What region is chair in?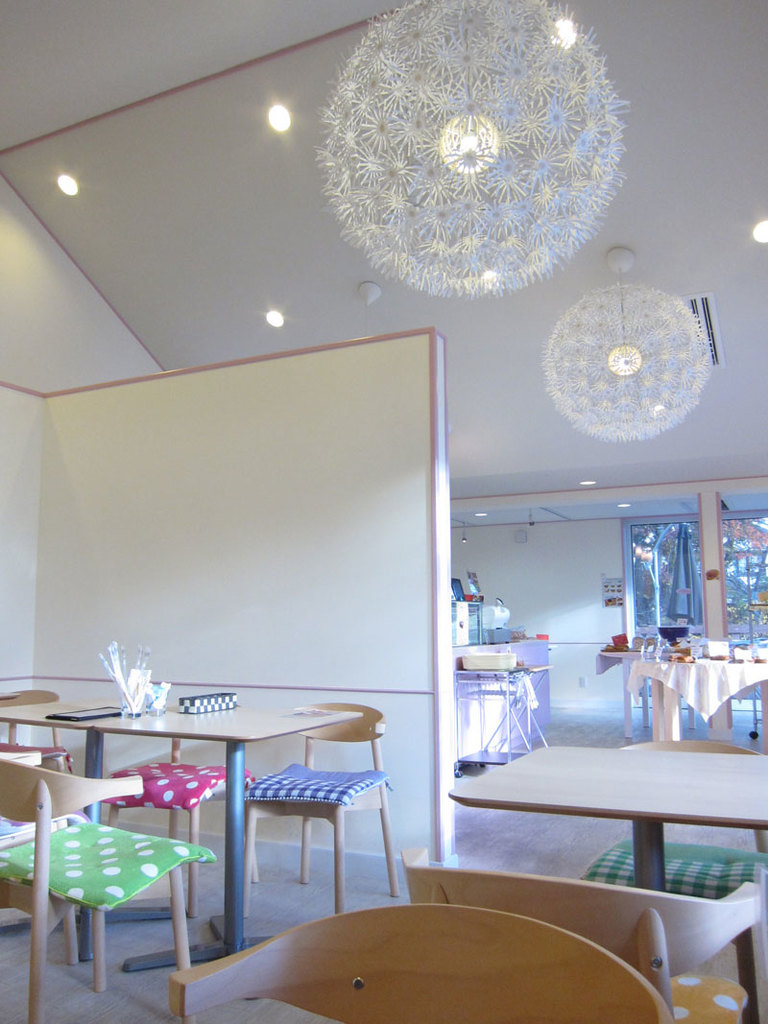
<box>394,843,767,1023</box>.
